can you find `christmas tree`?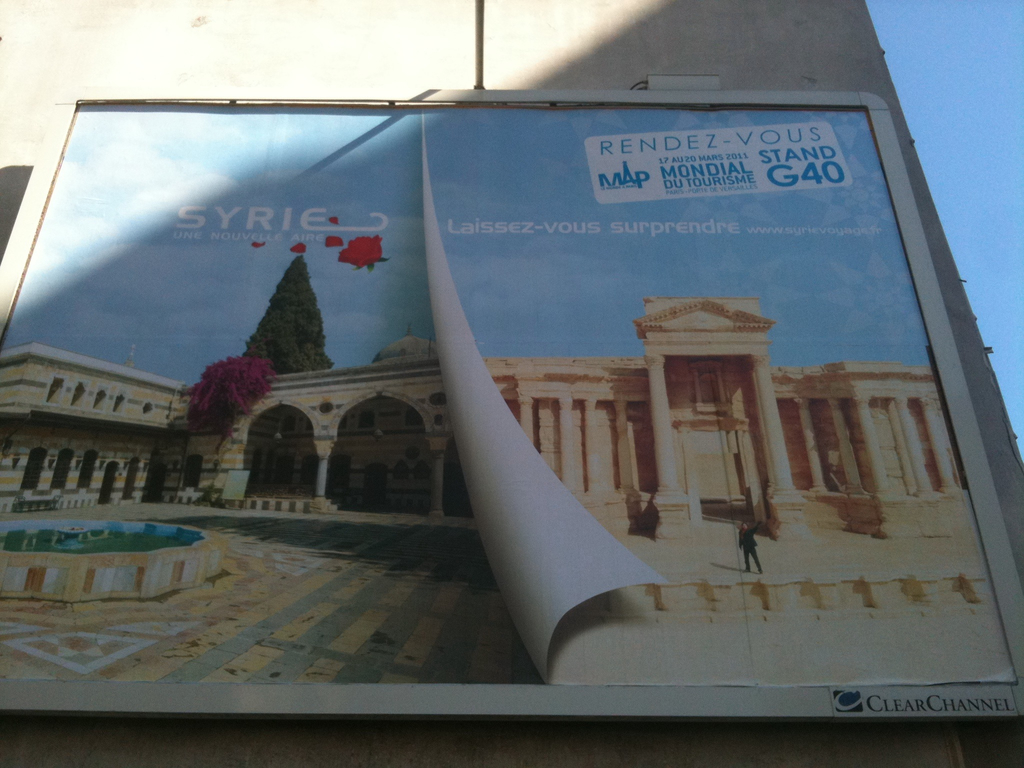
Yes, bounding box: l=238, t=246, r=340, b=381.
